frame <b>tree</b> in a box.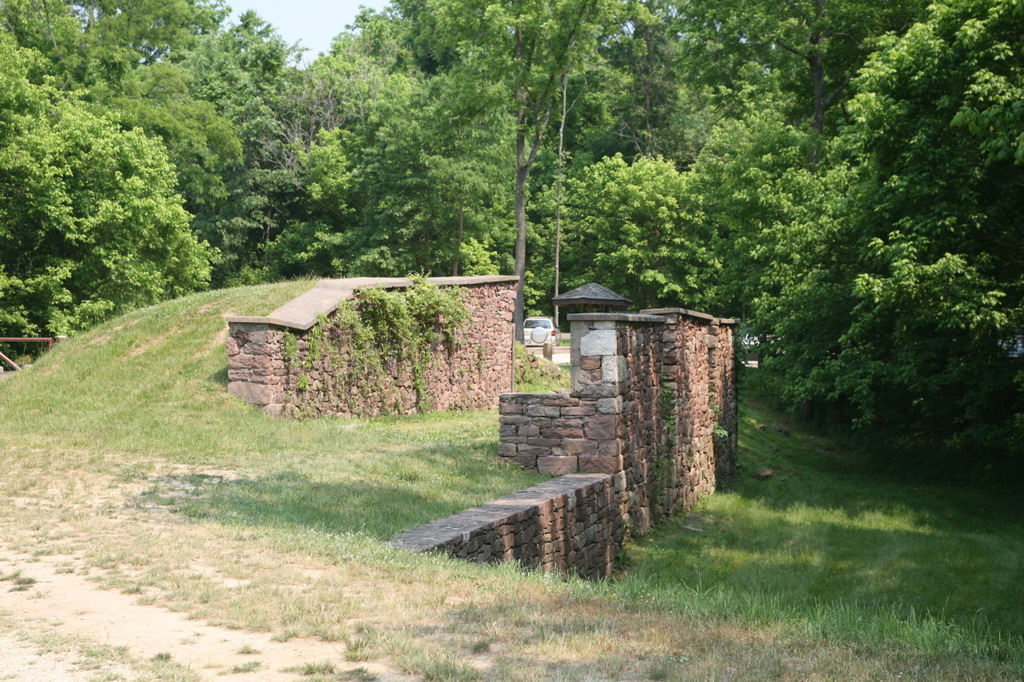
detection(652, 0, 953, 121).
